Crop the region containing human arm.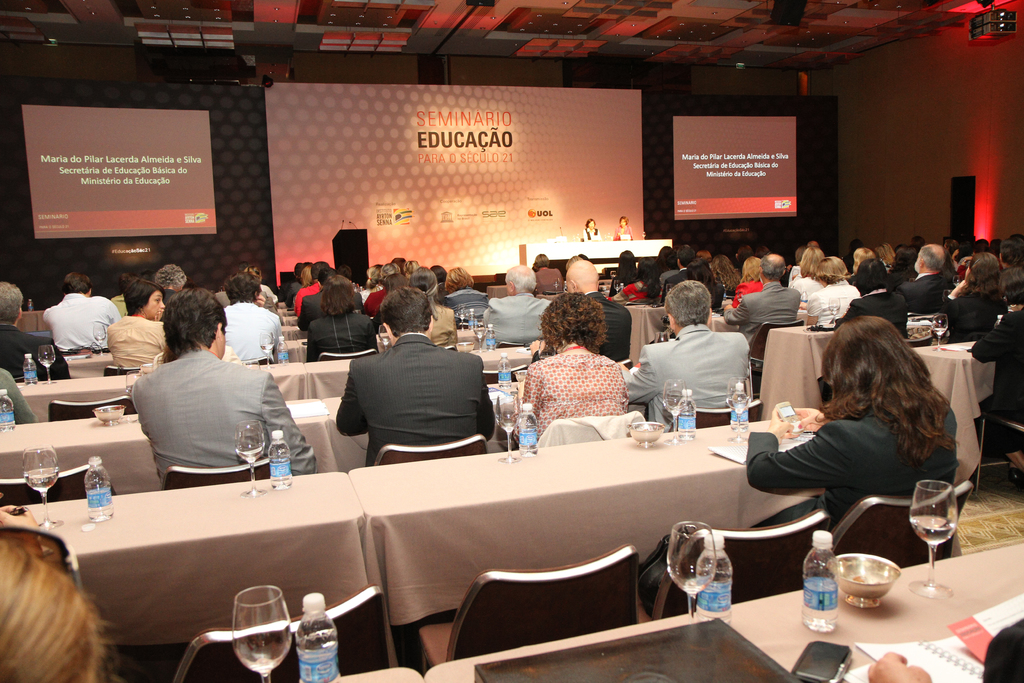
Crop region: x1=102, y1=299, x2=122, y2=325.
